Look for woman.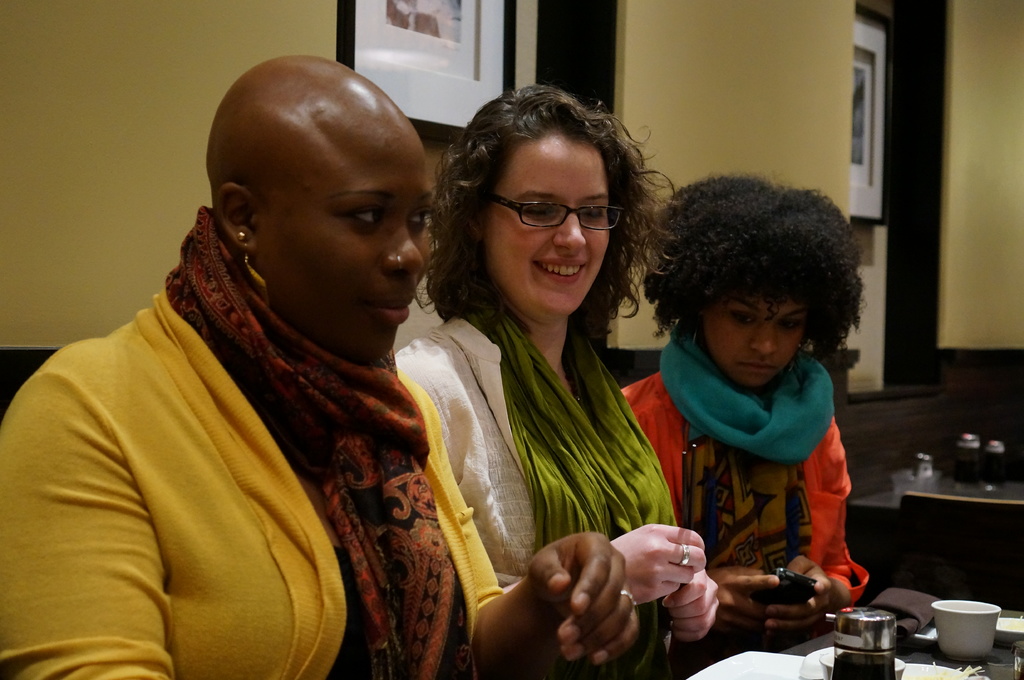
Found: <bbox>619, 173, 876, 645</bbox>.
